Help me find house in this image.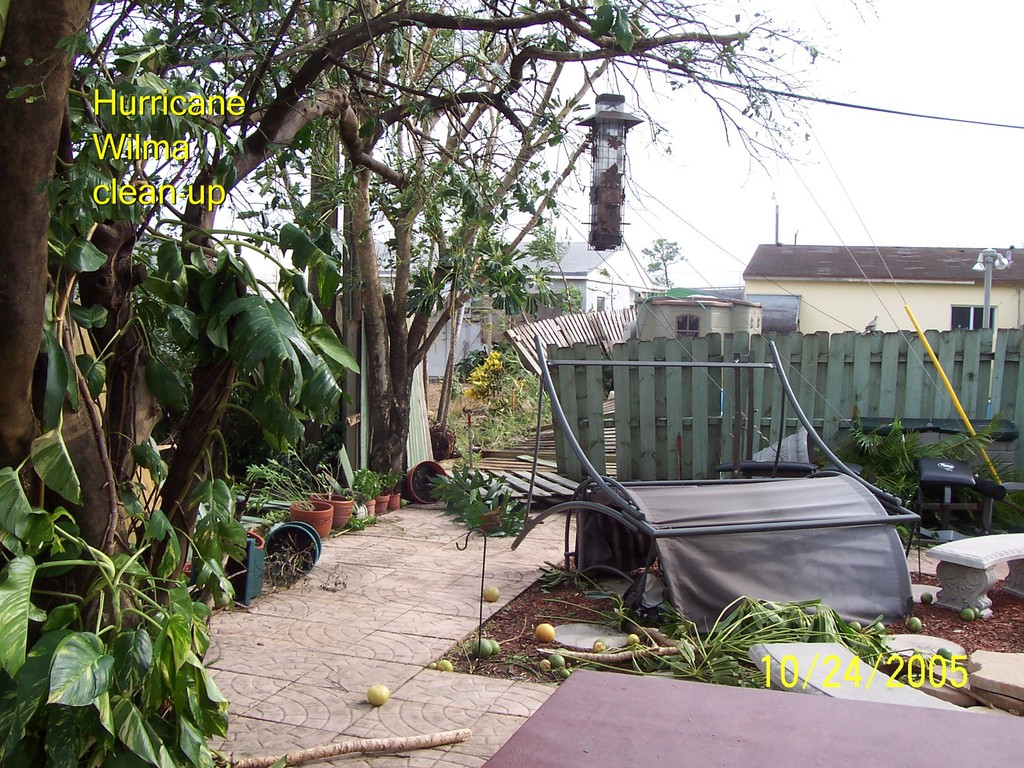
Found it: 346 240 463 395.
